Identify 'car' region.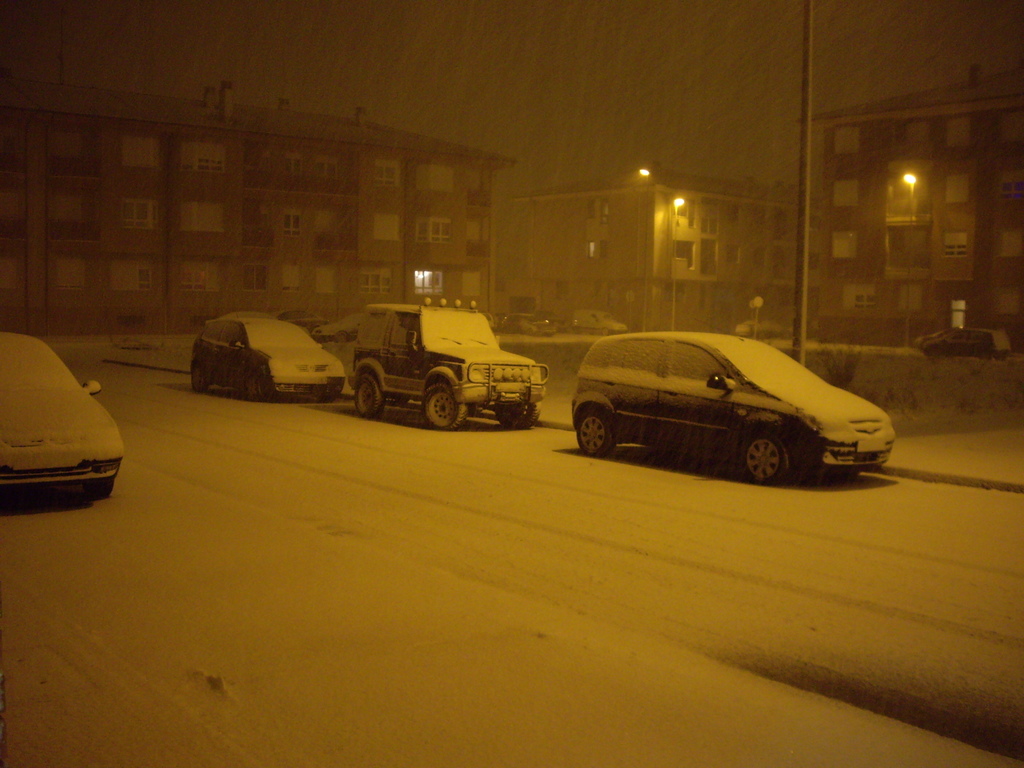
Region: bbox=(354, 289, 555, 430).
